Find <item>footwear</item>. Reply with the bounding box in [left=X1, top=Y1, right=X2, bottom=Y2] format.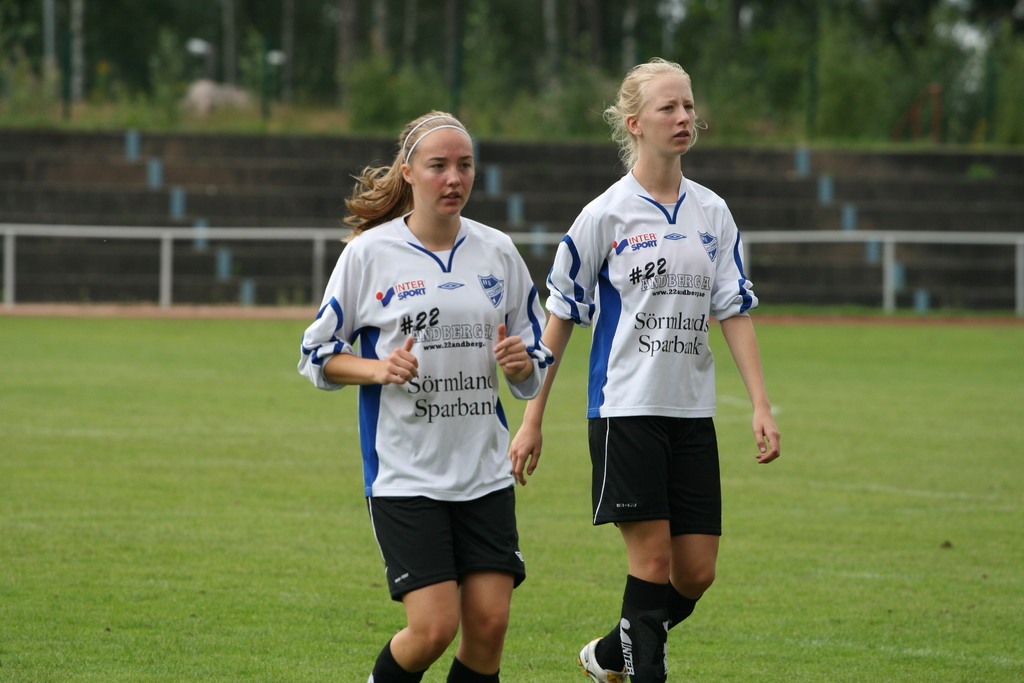
[left=577, top=634, right=624, bottom=682].
